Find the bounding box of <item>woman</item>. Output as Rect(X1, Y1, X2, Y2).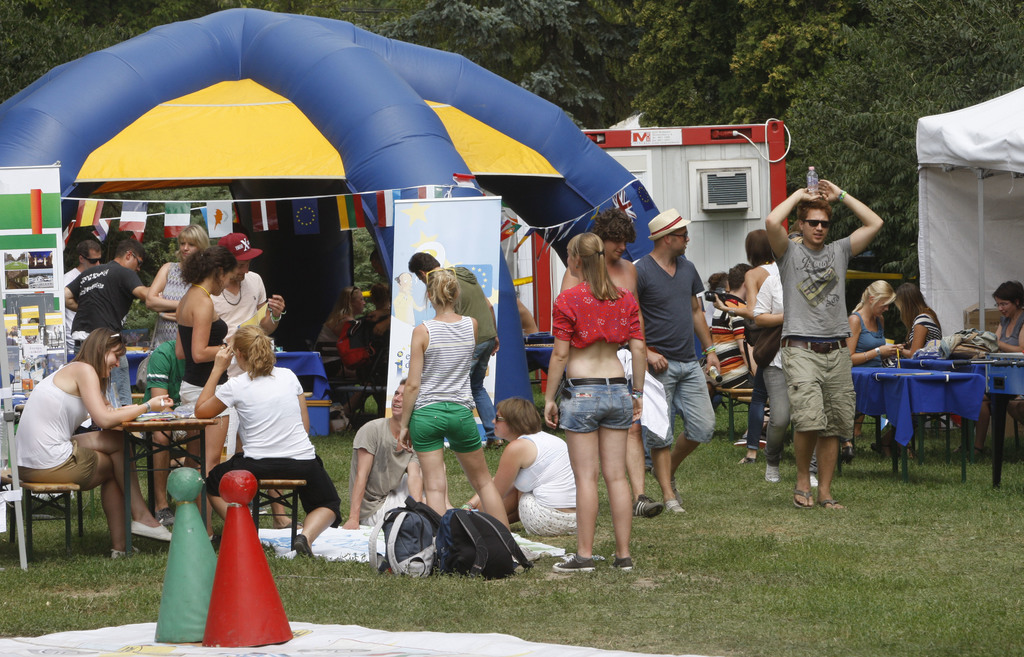
Rect(390, 271, 520, 535).
